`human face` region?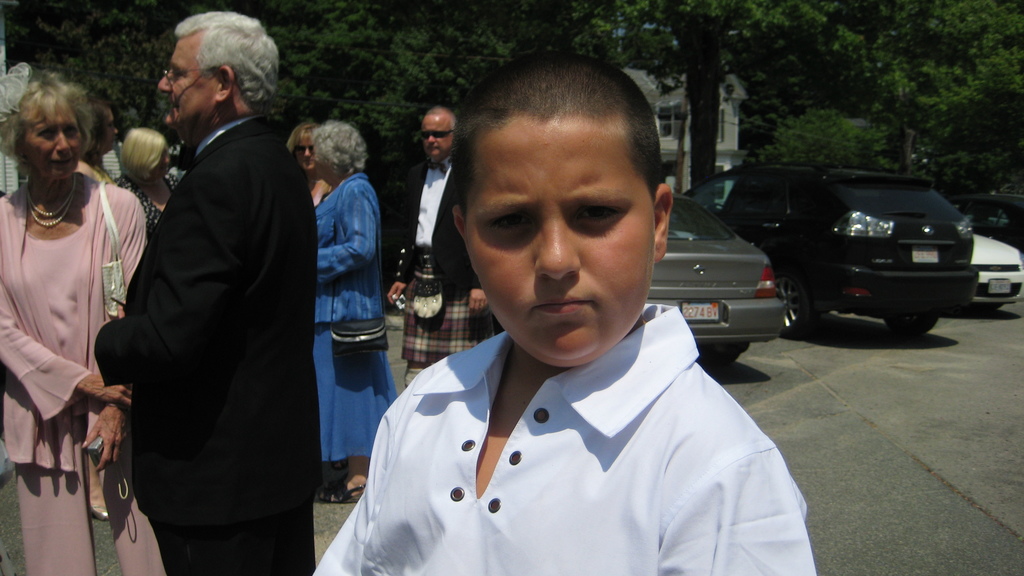
locate(297, 127, 312, 167)
